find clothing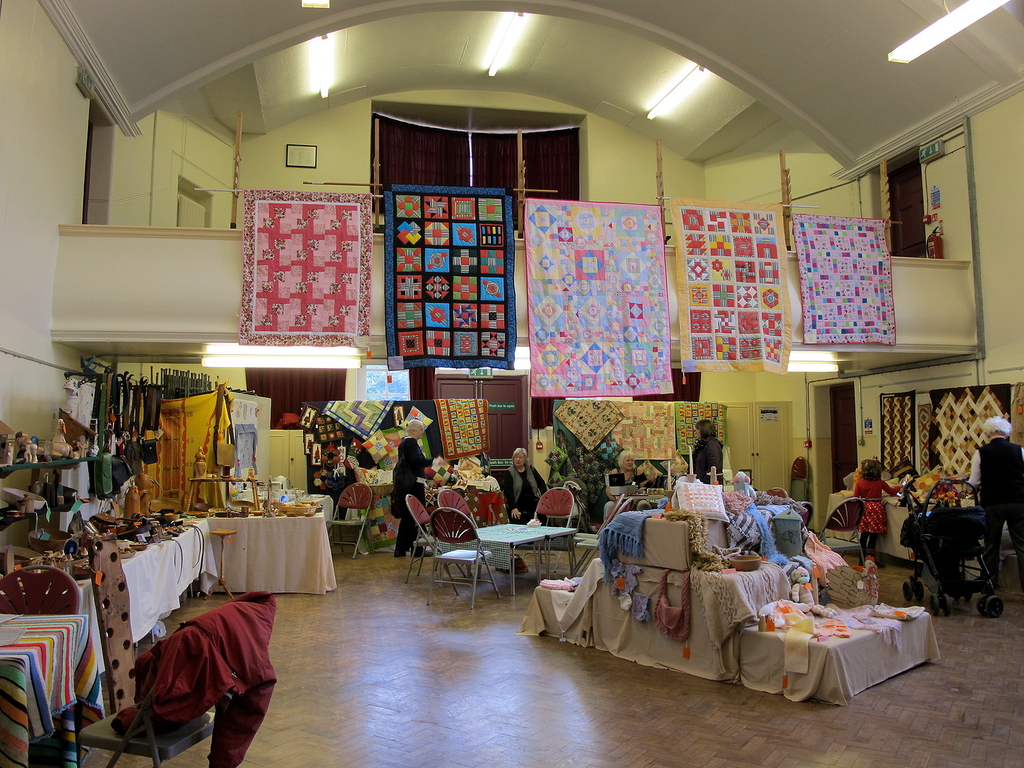
bbox(690, 434, 725, 485)
